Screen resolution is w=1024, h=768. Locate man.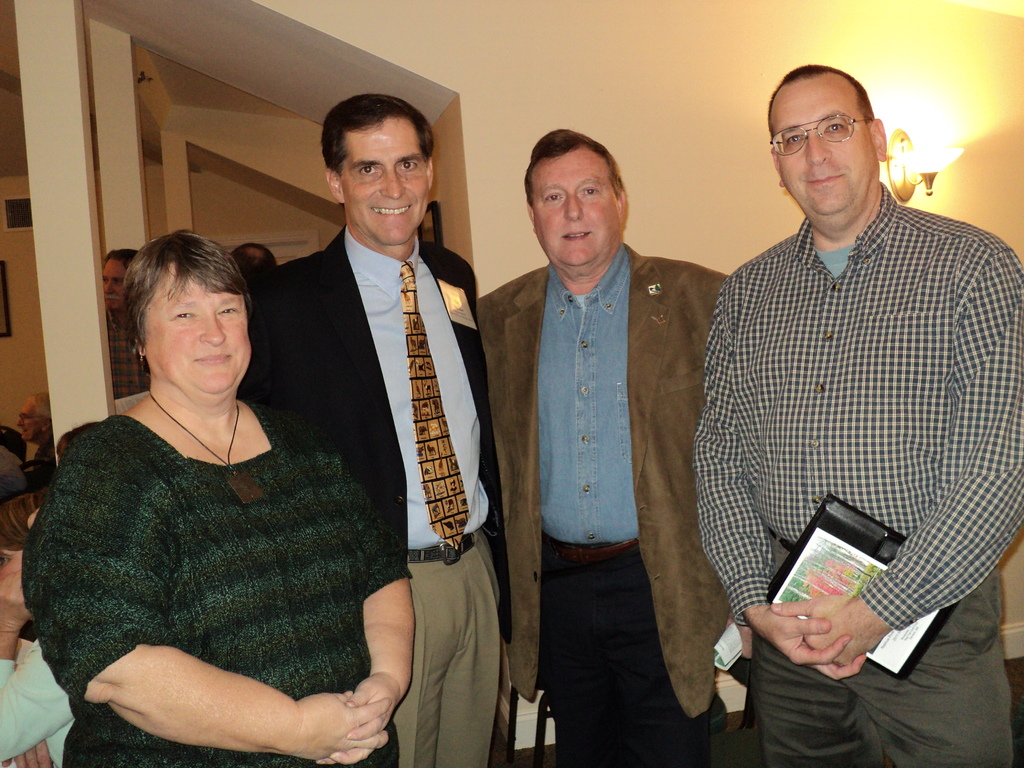
locate(244, 94, 510, 767).
